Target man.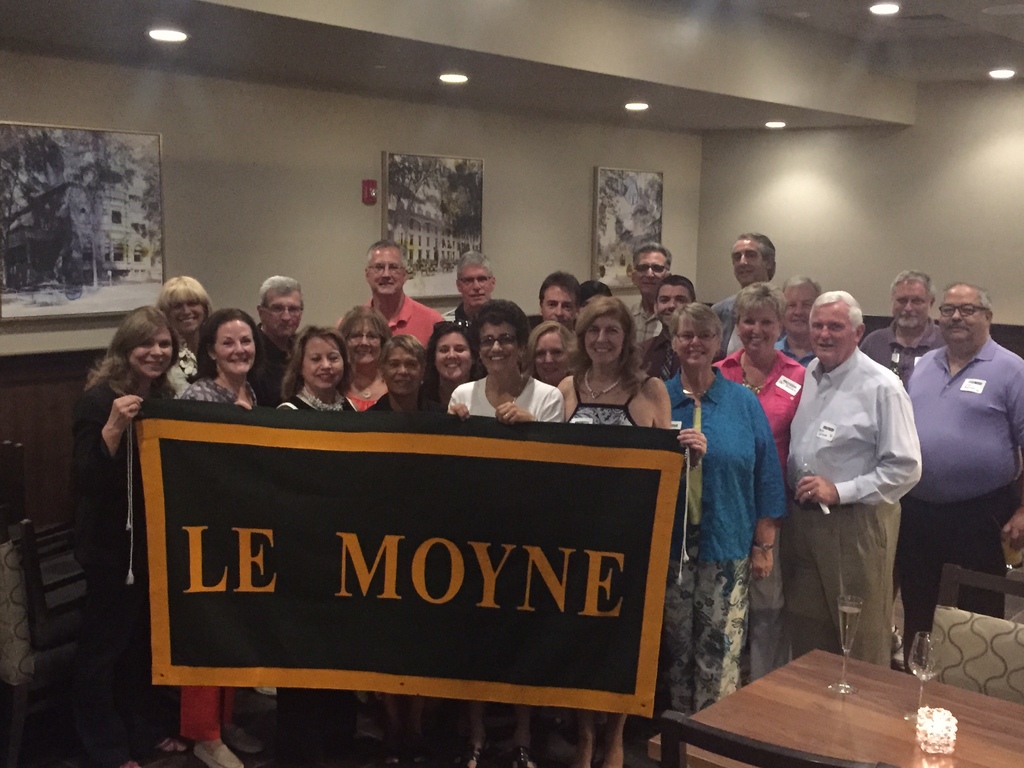
Target region: left=903, top=286, right=1023, bottom=663.
